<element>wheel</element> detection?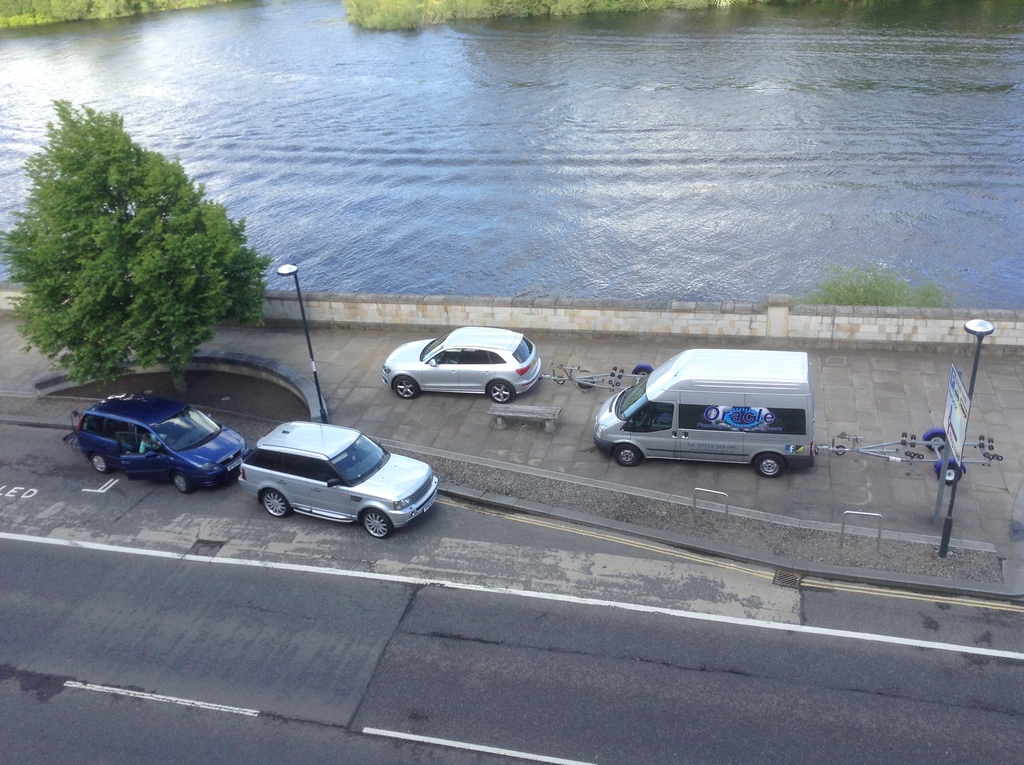
(x1=358, y1=507, x2=396, y2=542)
